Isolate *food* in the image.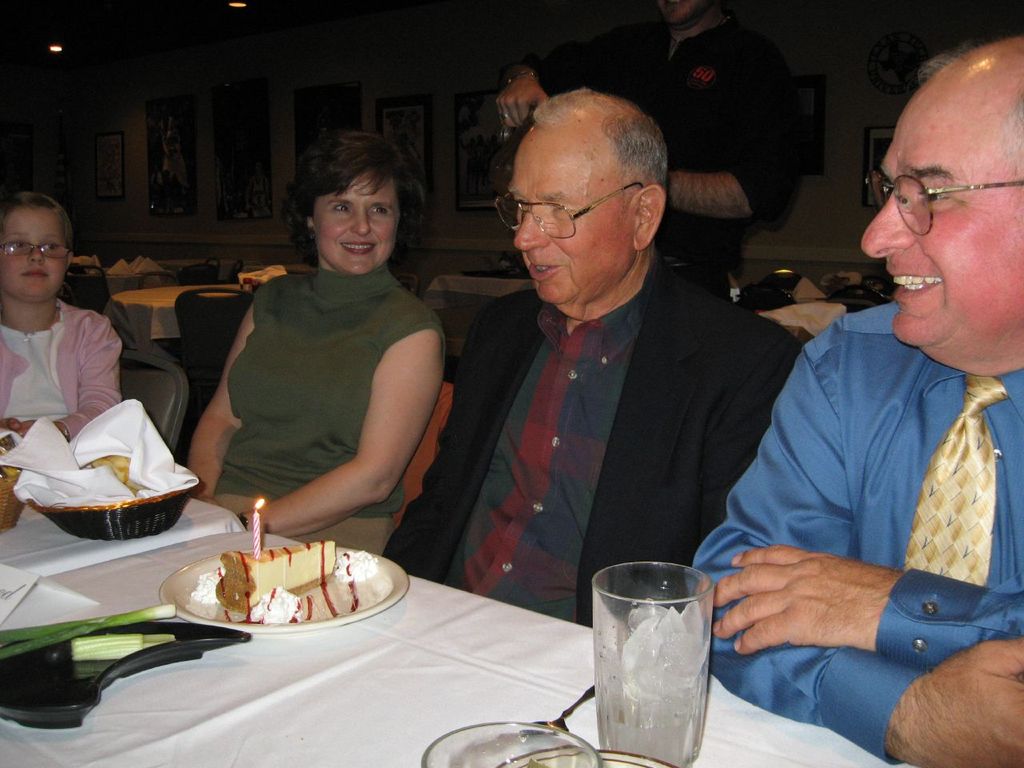
Isolated region: [left=194, top=549, right=394, bottom=640].
